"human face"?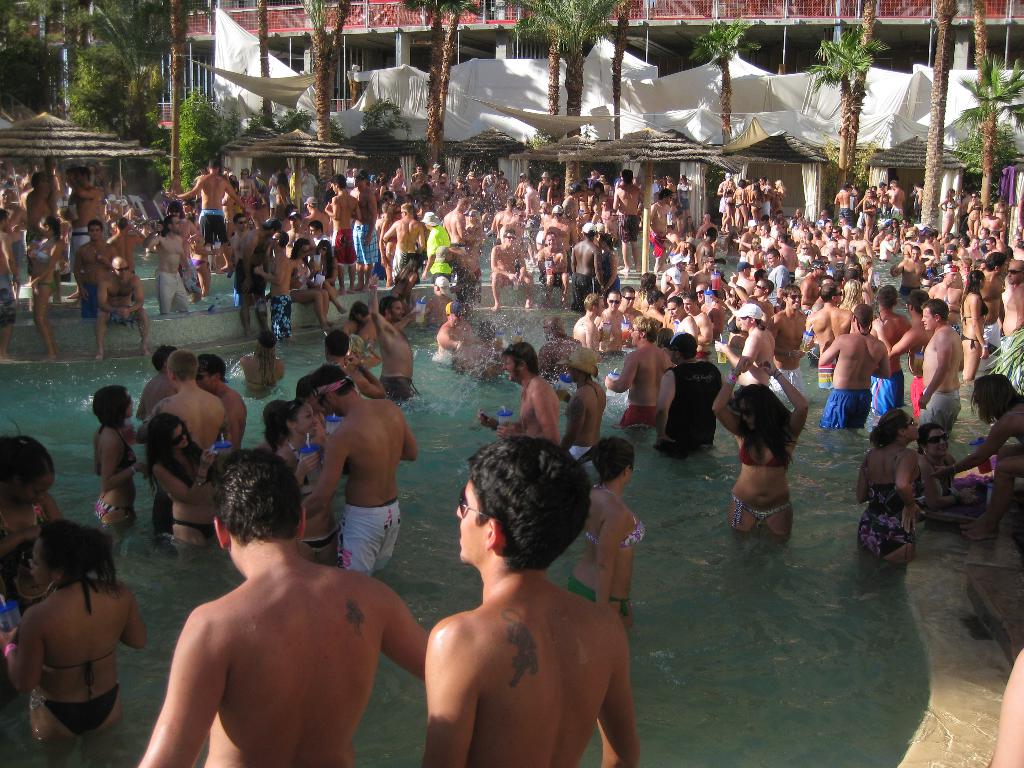
x1=451, y1=310, x2=463, y2=328
